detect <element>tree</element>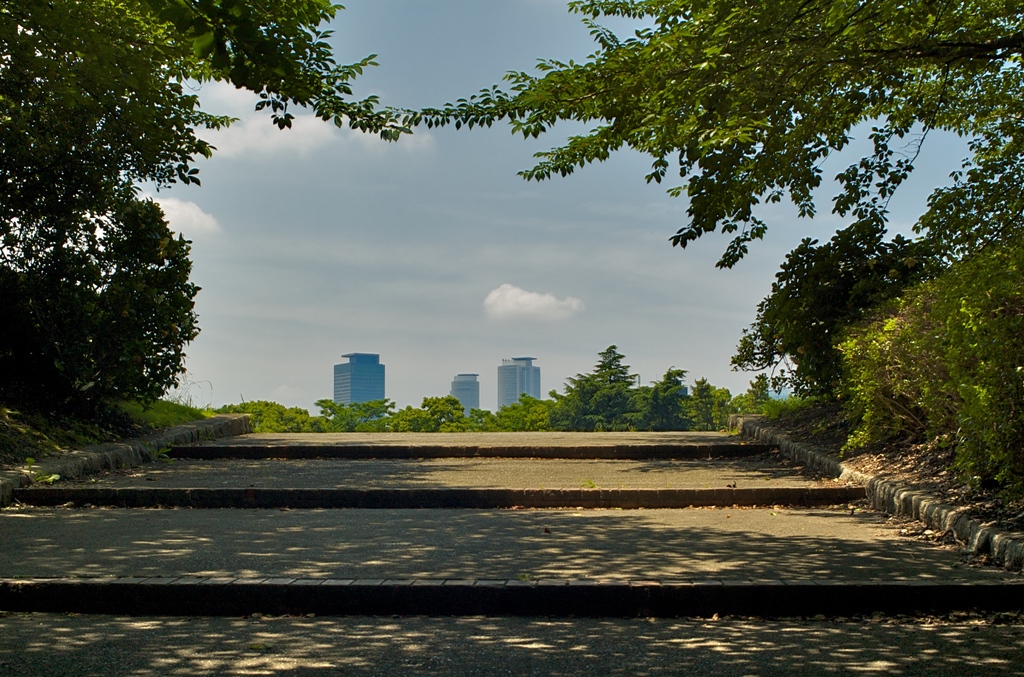
(x1=724, y1=368, x2=771, y2=407)
